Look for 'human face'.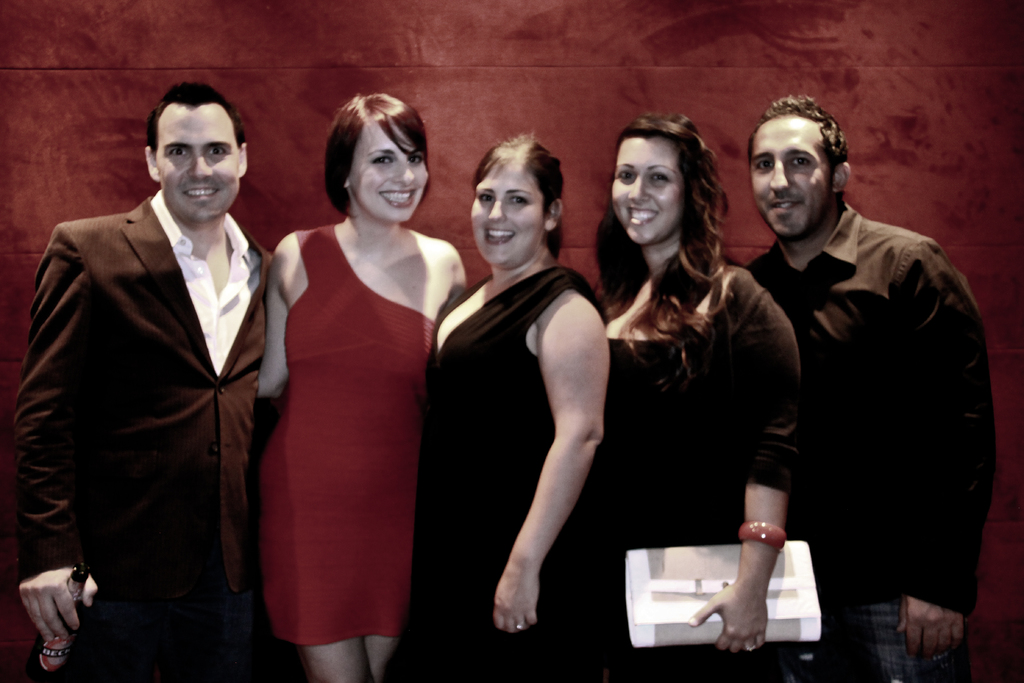
Found: box(152, 100, 240, 226).
